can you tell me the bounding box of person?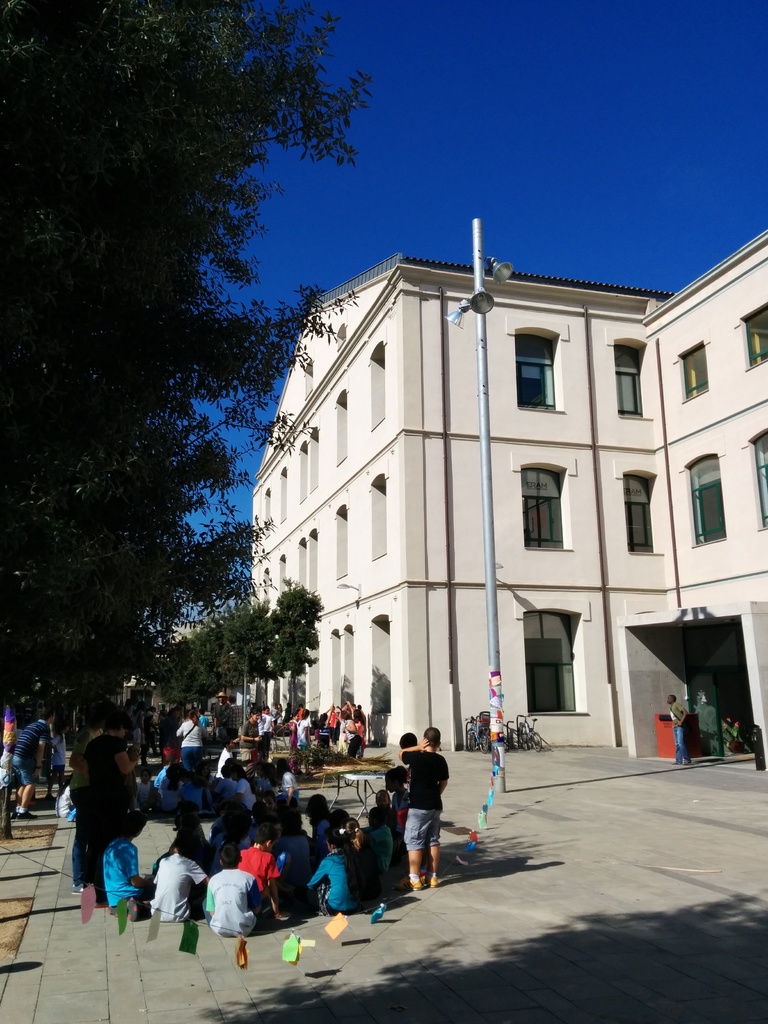
387:735:450:898.
